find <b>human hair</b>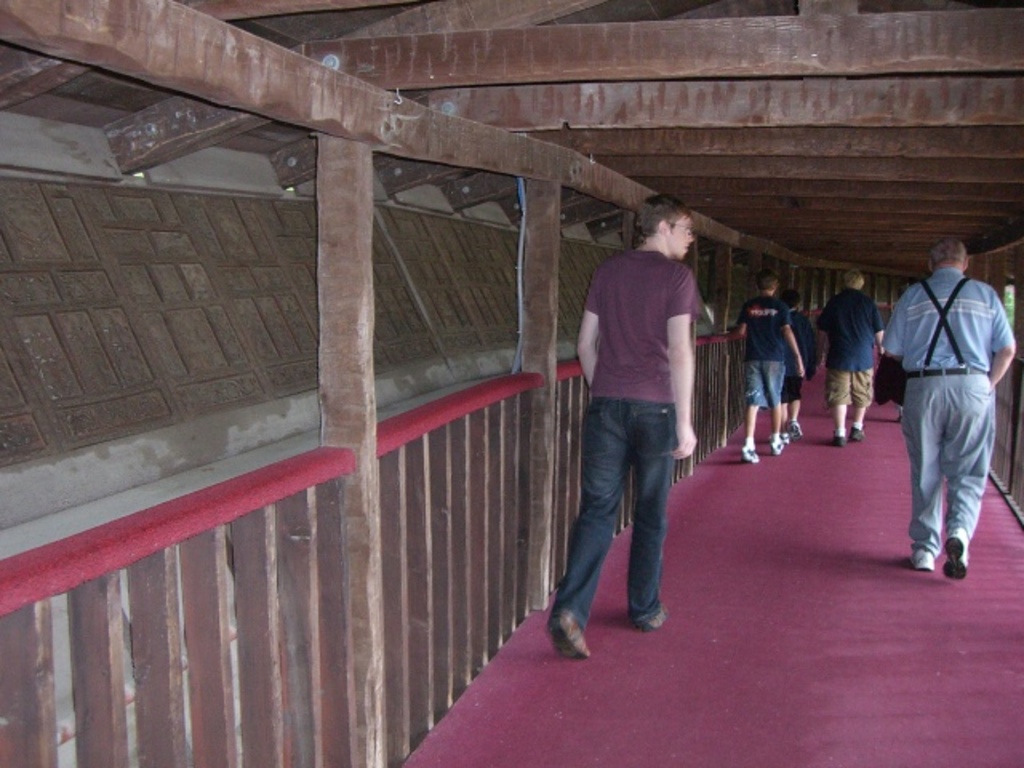
<region>760, 269, 779, 294</region>
